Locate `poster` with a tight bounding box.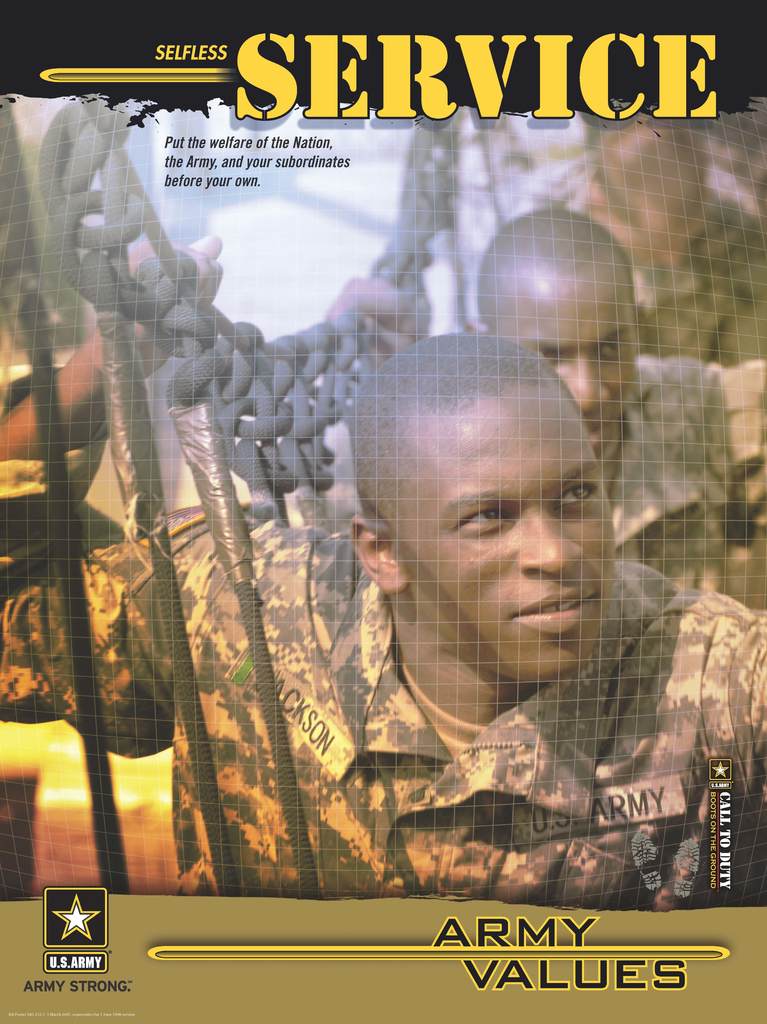
[0, 0, 766, 1021].
